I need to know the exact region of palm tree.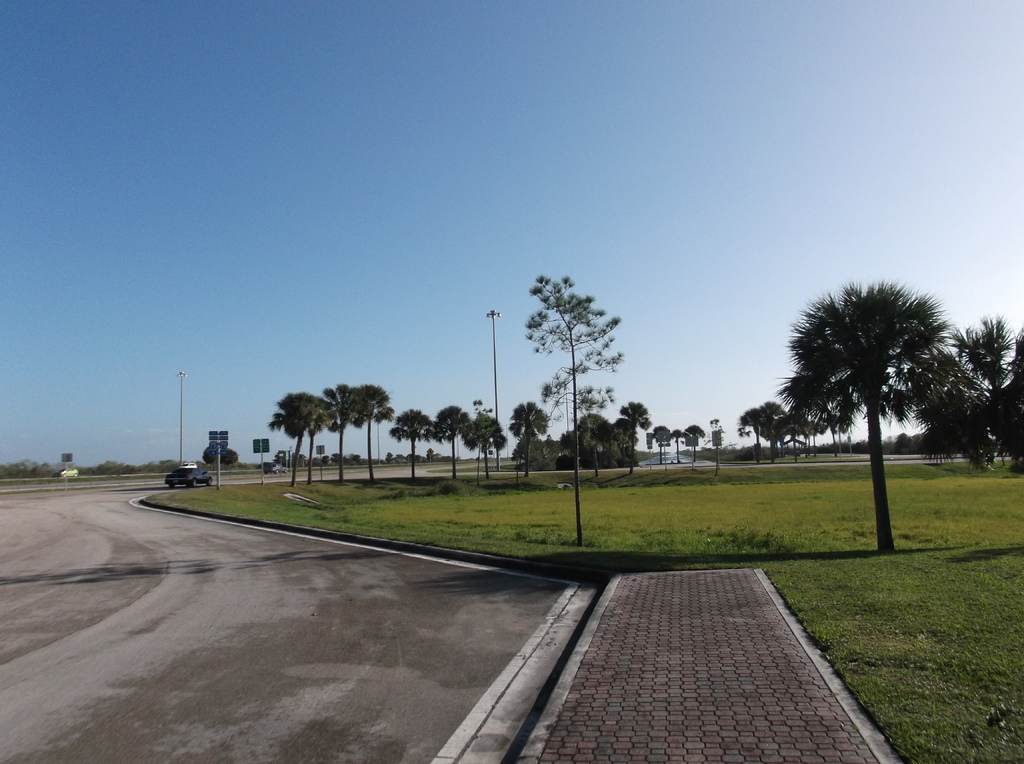
Region: bbox=(388, 407, 431, 483).
